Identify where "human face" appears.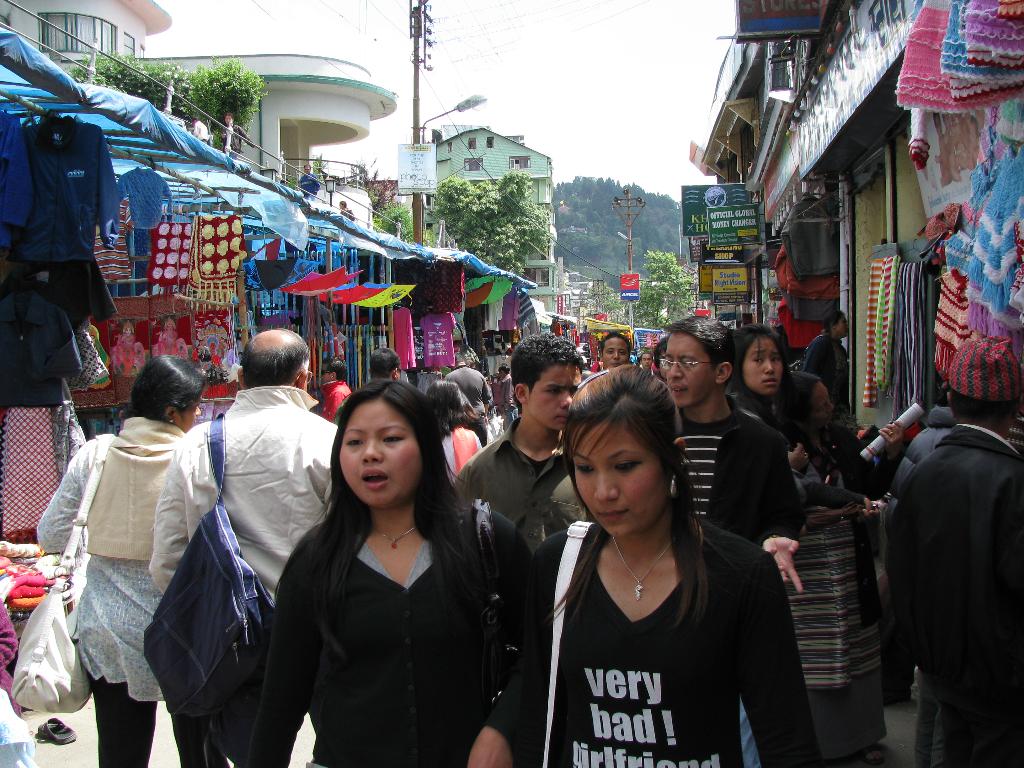
Appears at crop(176, 400, 200, 426).
